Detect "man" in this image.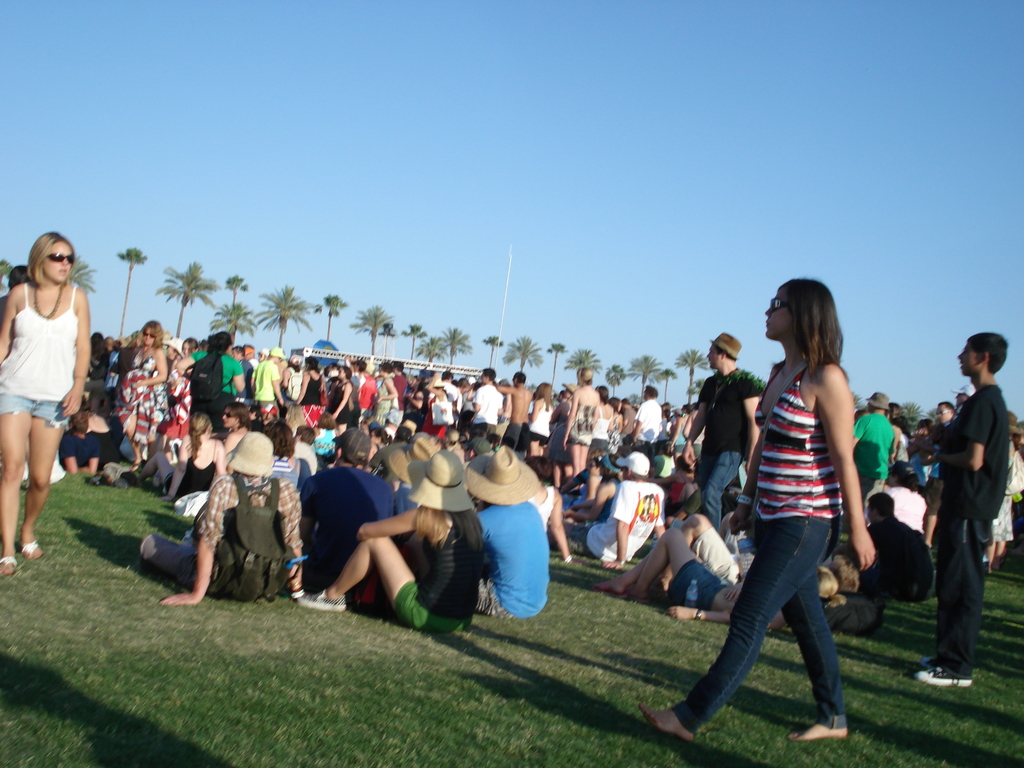
Detection: (248,340,286,426).
